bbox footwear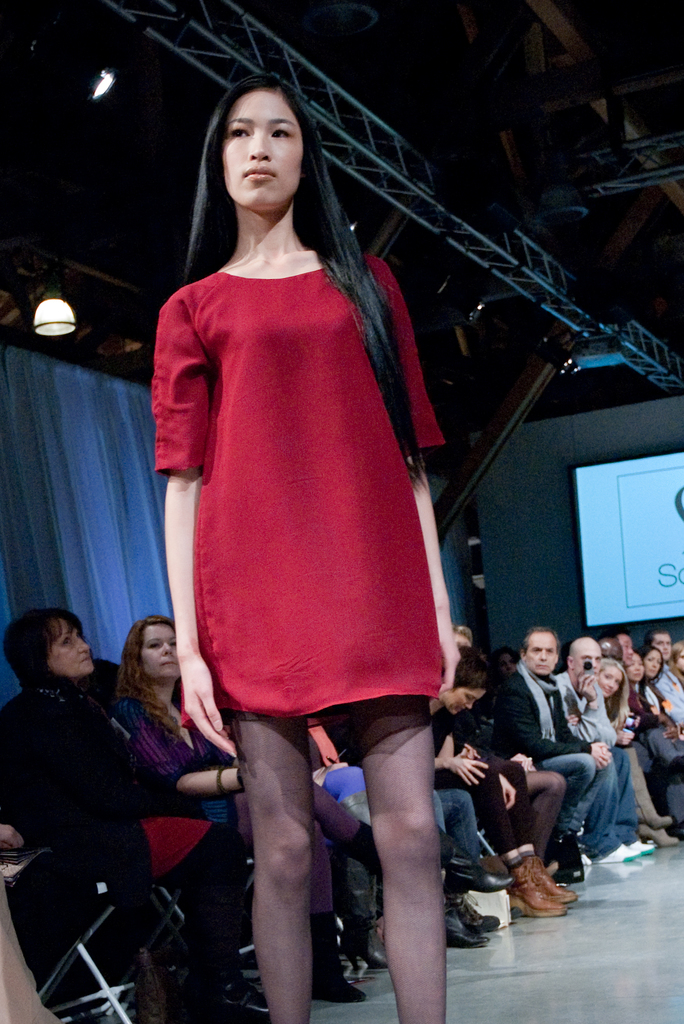
l=132, t=948, r=174, b=1023
